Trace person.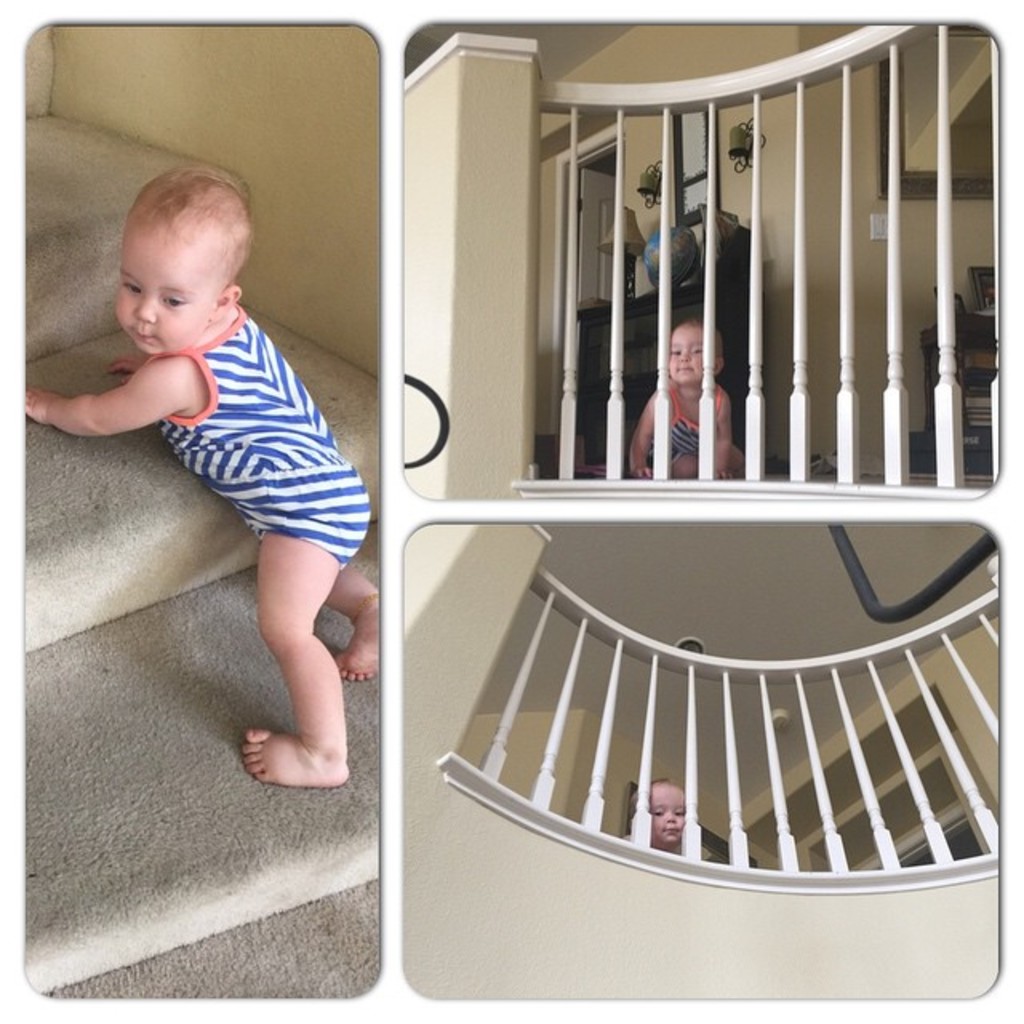
Traced to bbox(629, 781, 693, 853).
